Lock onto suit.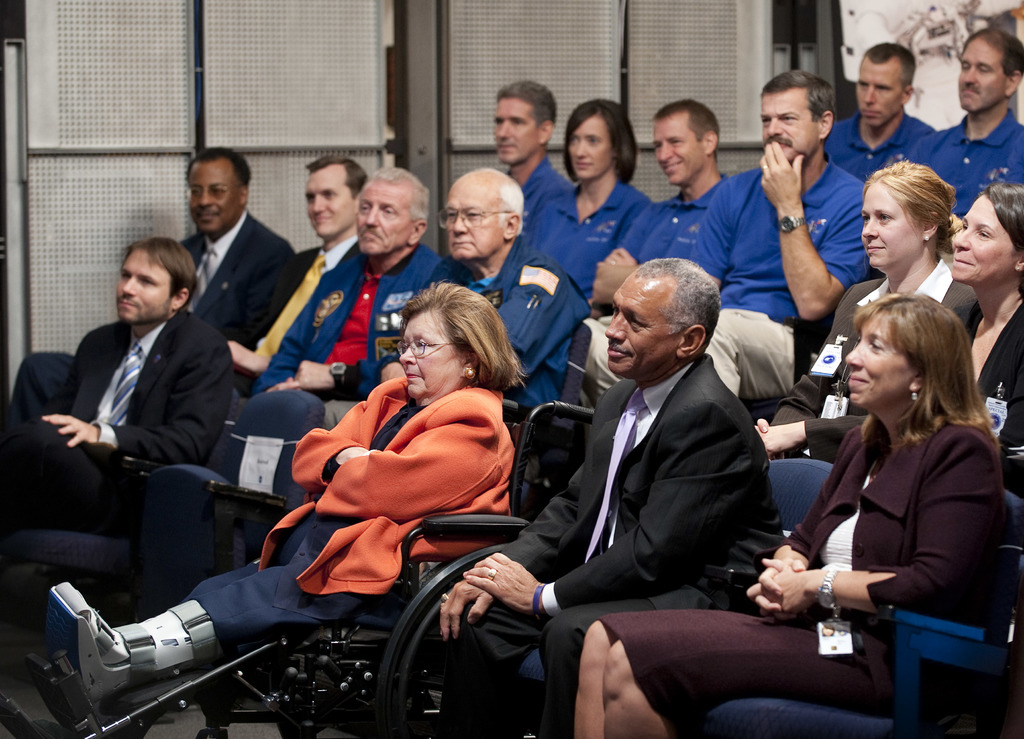
Locked: locate(21, 241, 259, 653).
